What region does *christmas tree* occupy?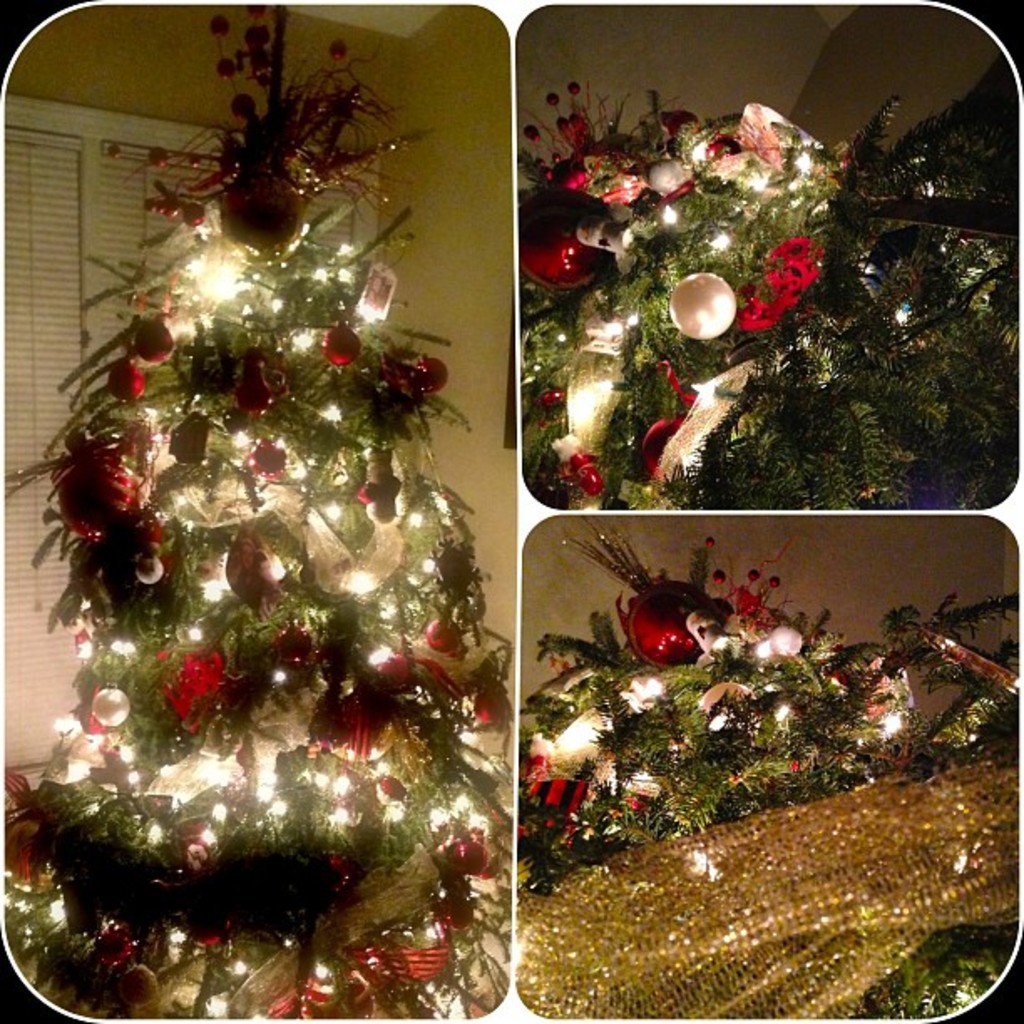
box=[515, 514, 1022, 1017].
